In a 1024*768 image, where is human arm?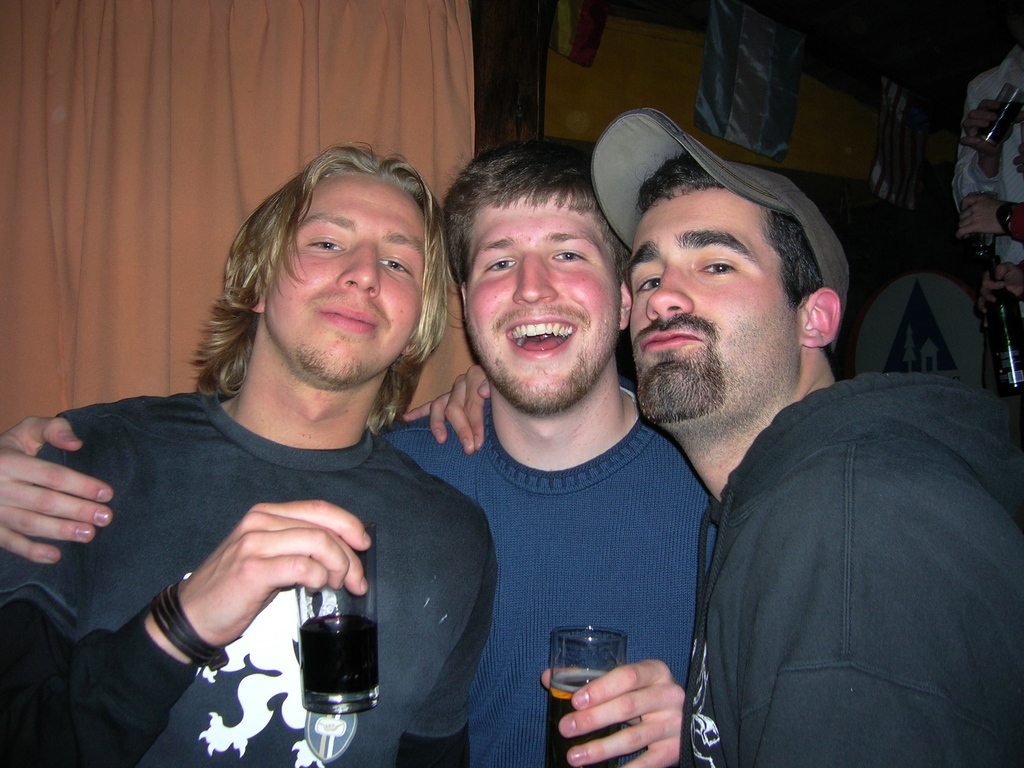
747,446,1005,767.
